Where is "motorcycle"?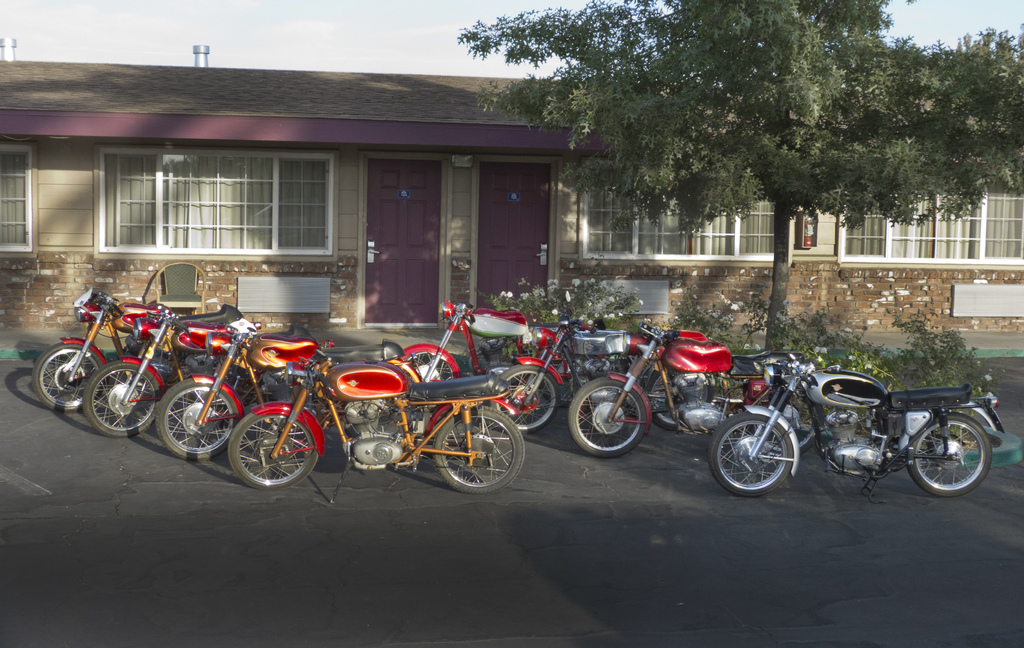
153:318:425:462.
